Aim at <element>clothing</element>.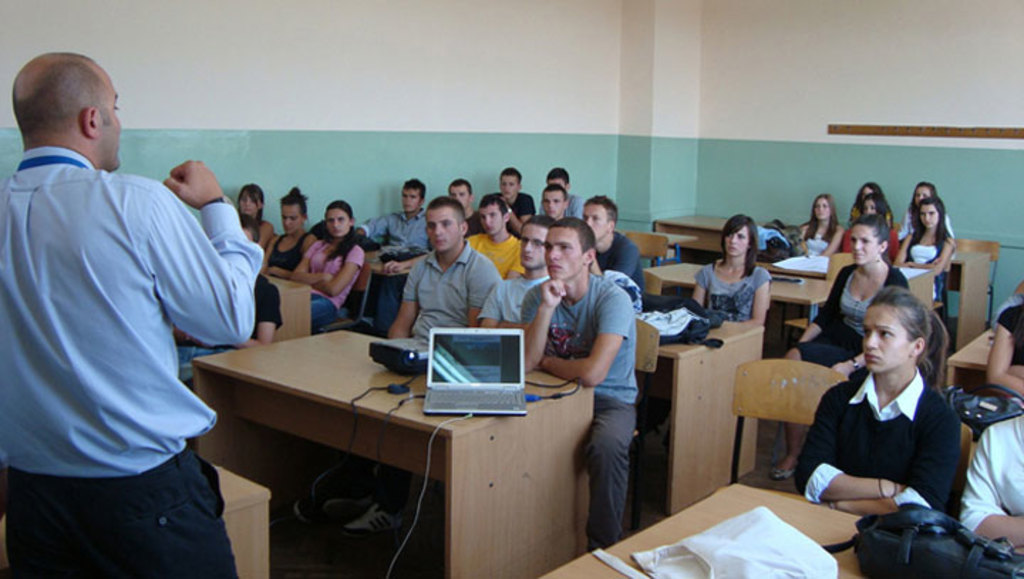
Aimed at (left=996, top=297, right=1021, bottom=371).
